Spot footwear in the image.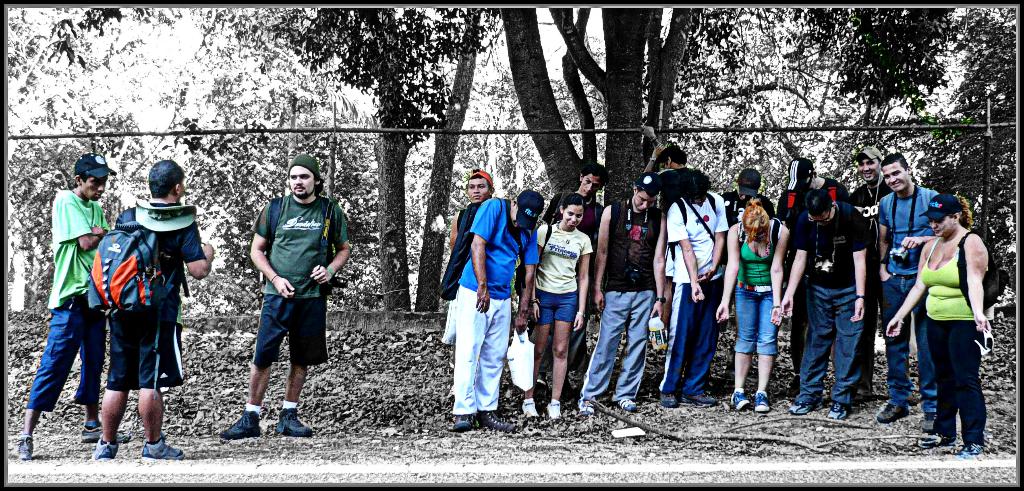
footwear found at [794, 397, 822, 414].
